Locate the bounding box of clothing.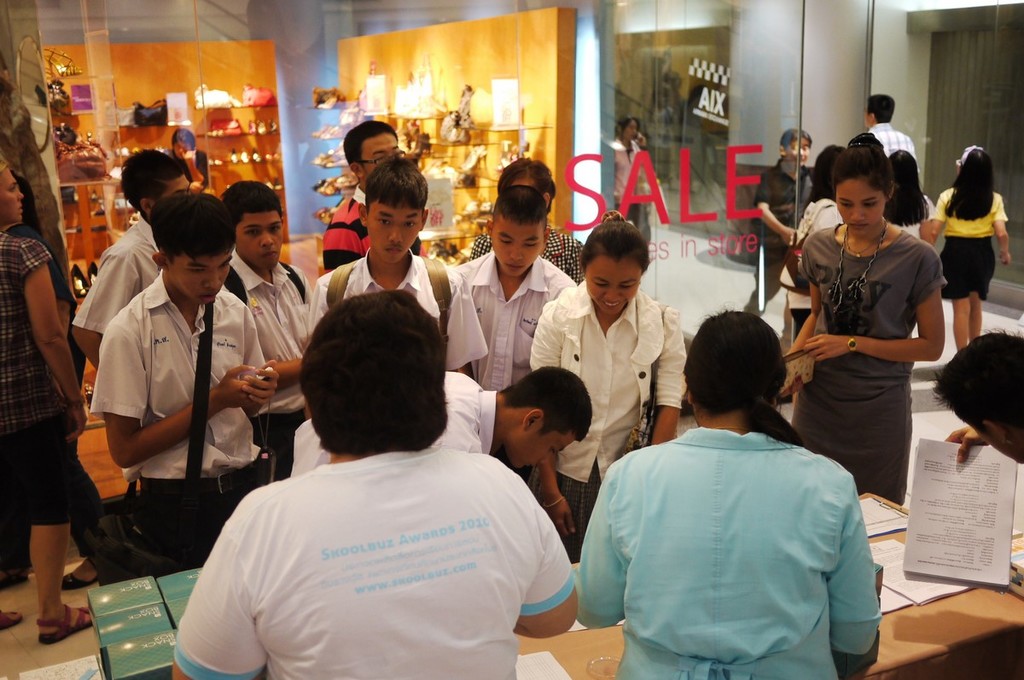
Bounding box: crop(934, 185, 1021, 305).
